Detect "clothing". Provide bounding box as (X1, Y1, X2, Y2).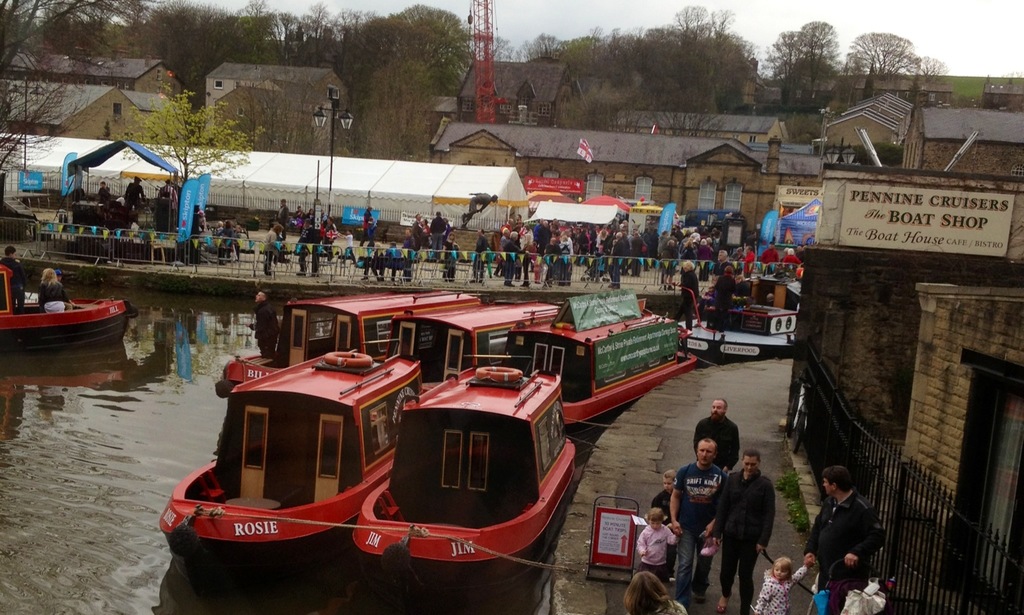
(693, 416, 747, 465).
